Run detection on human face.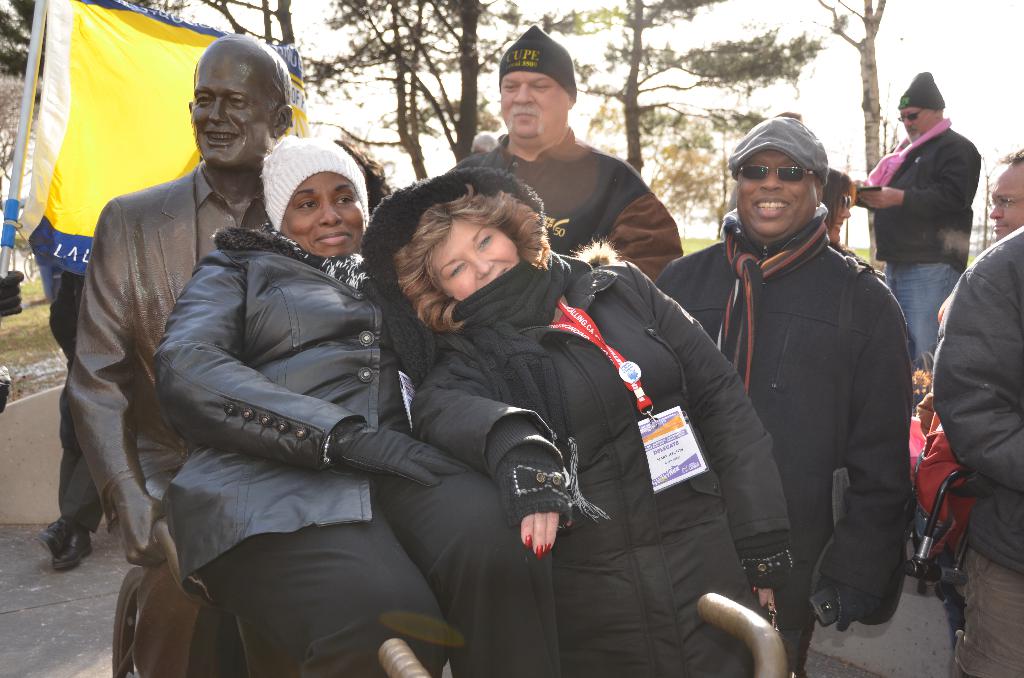
Result: 993, 160, 1023, 243.
